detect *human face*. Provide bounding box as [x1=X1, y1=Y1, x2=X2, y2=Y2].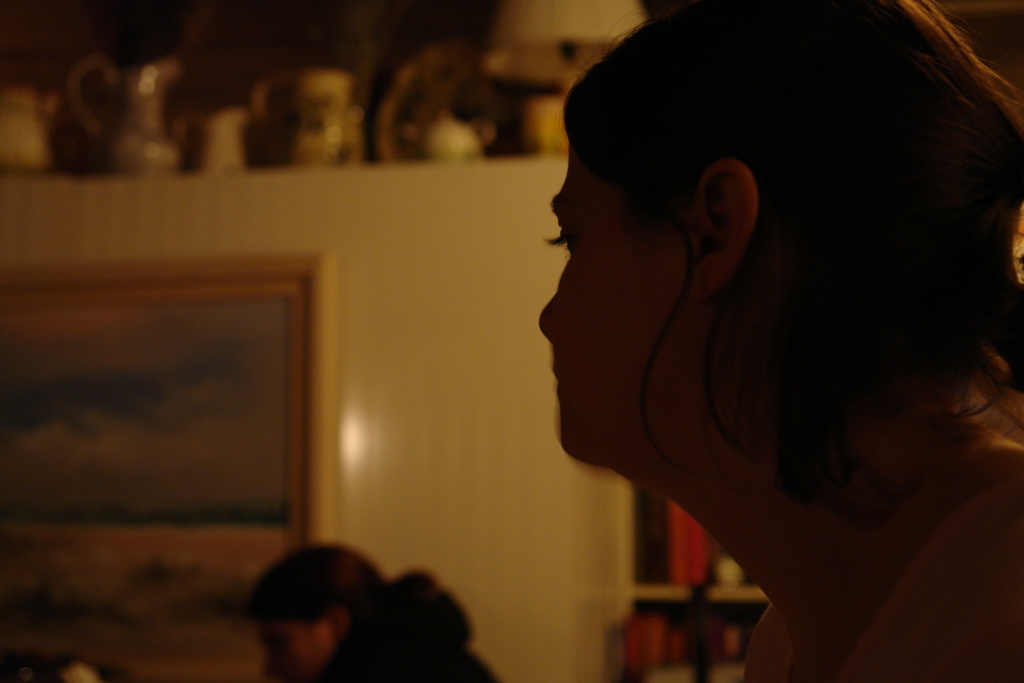
[x1=252, y1=611, x2=335, y2=682].
